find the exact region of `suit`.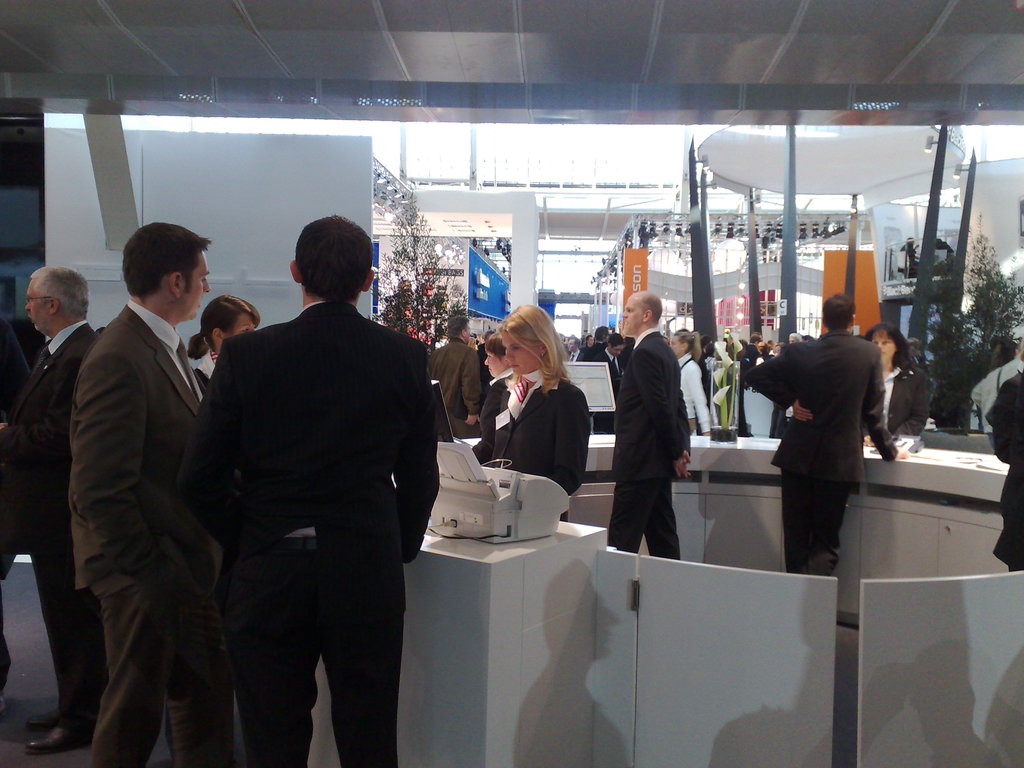
Exact region: bbox(861, 360, 930, 440).
